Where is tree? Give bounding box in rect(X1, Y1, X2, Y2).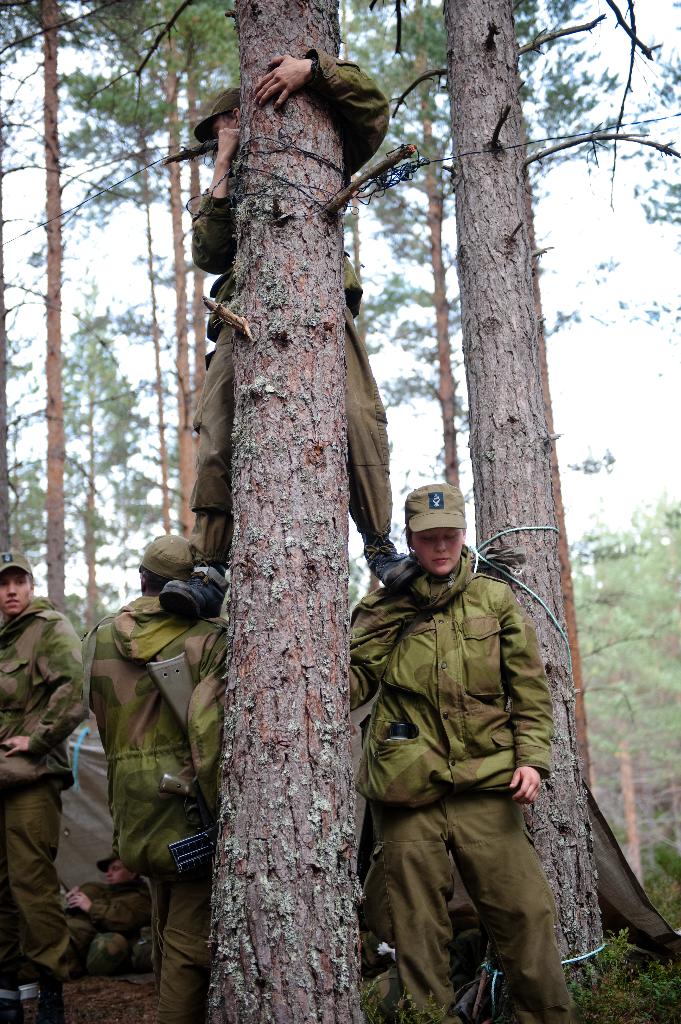
rect(0, 0, 345, 1023).
